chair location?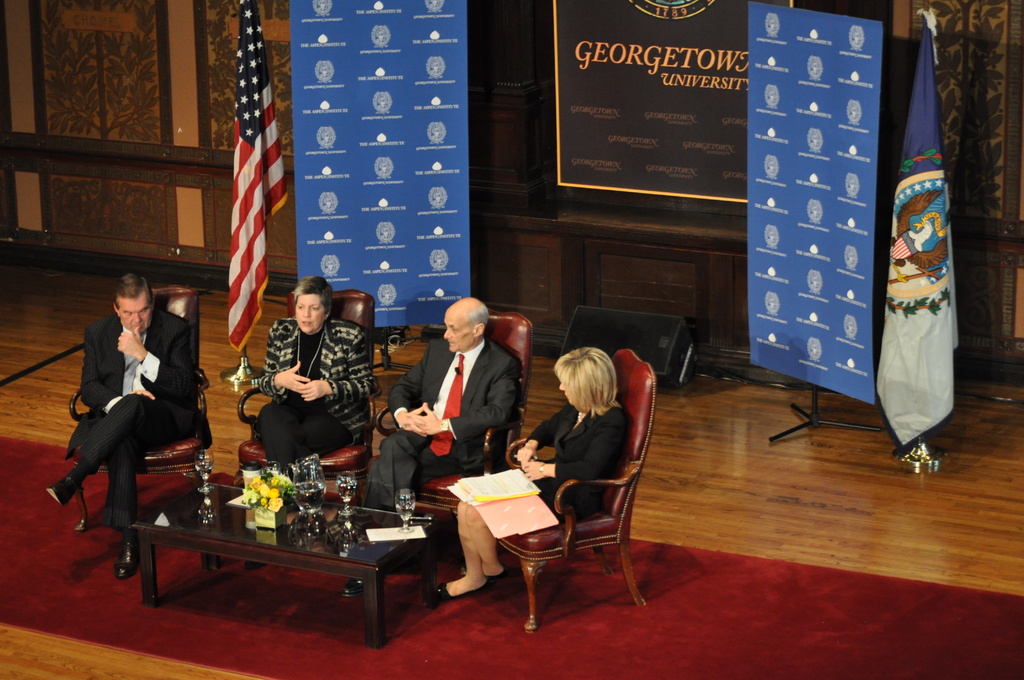
<region>501, 387, 663, 643</region>
